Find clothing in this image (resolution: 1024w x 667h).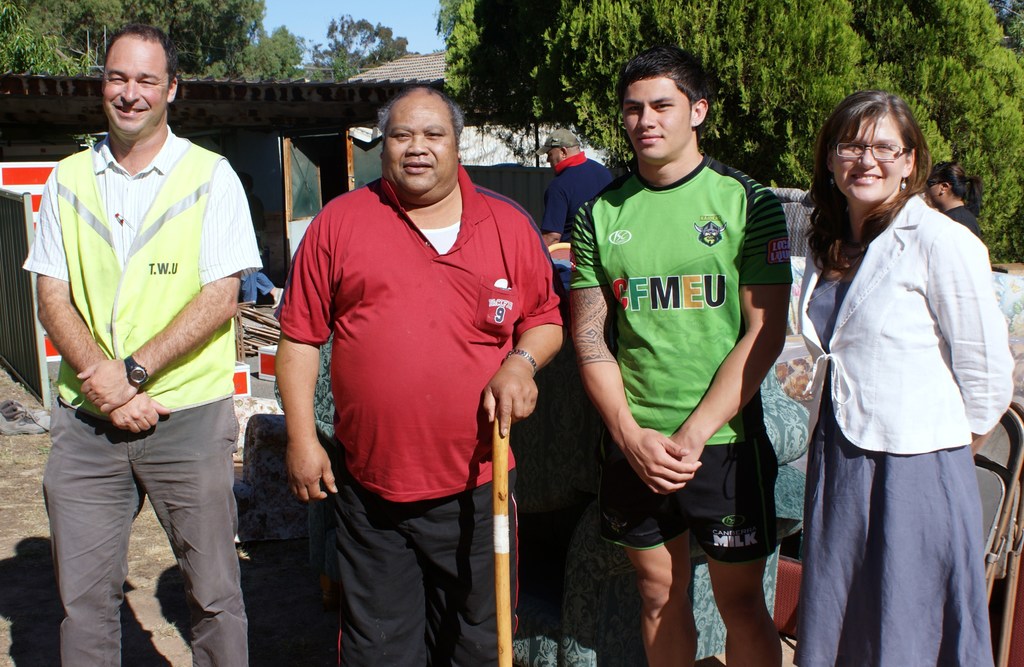
bbox=(800, 144, 1009, 647).
